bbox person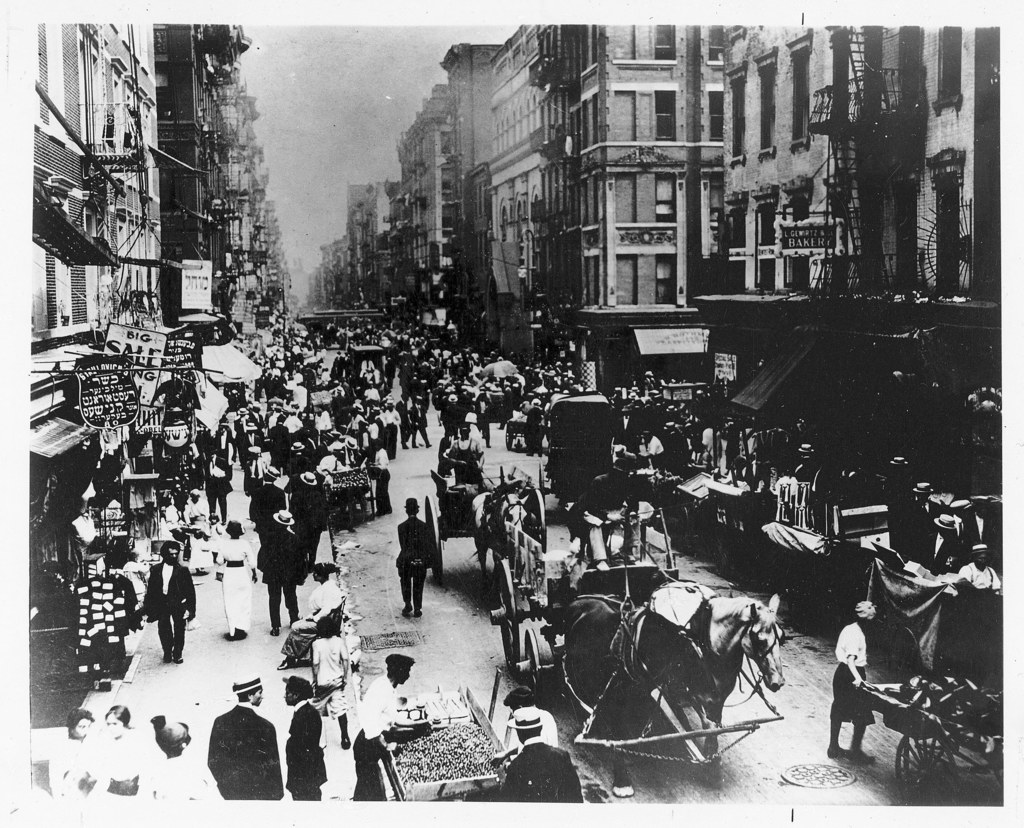
145, 540, 196, 667
